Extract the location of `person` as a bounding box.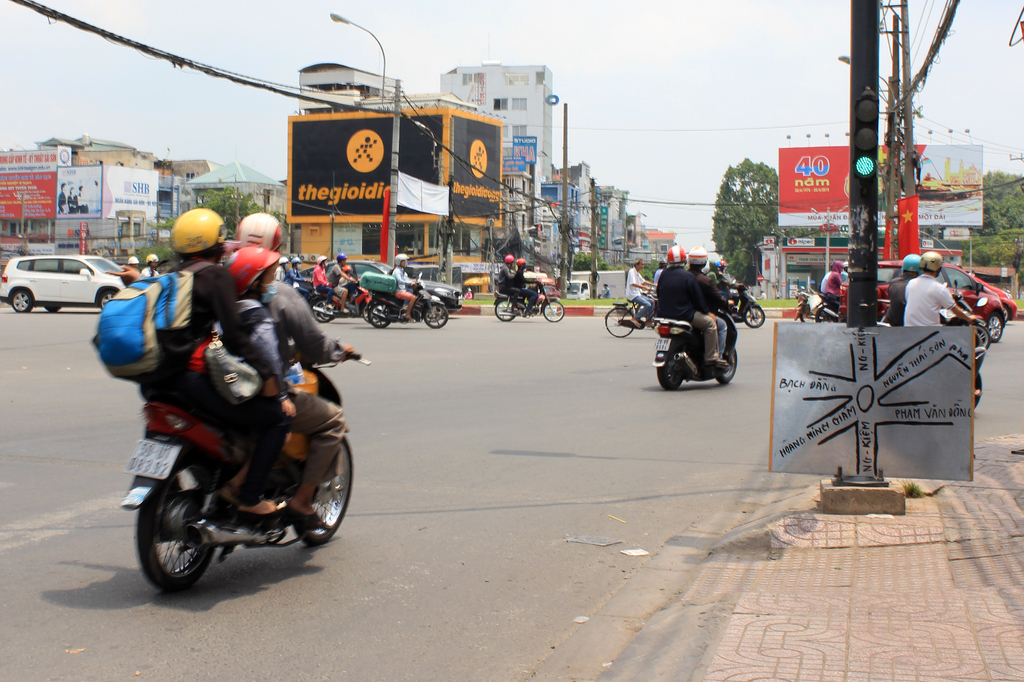
[686,245,737,360].
